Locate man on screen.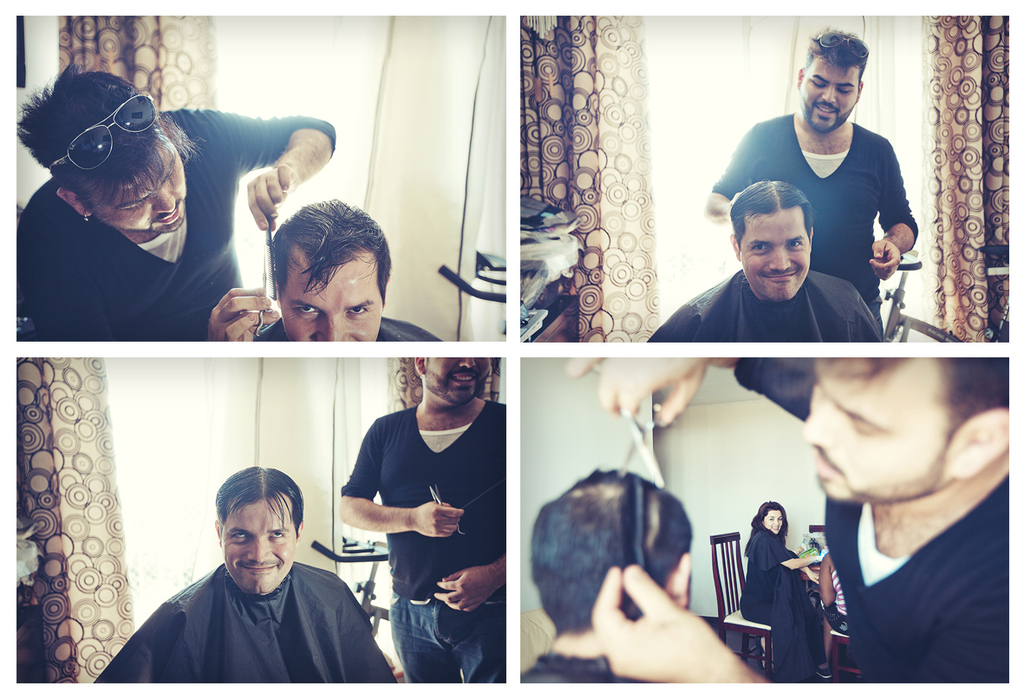
On screen at (649,179,881,342).
